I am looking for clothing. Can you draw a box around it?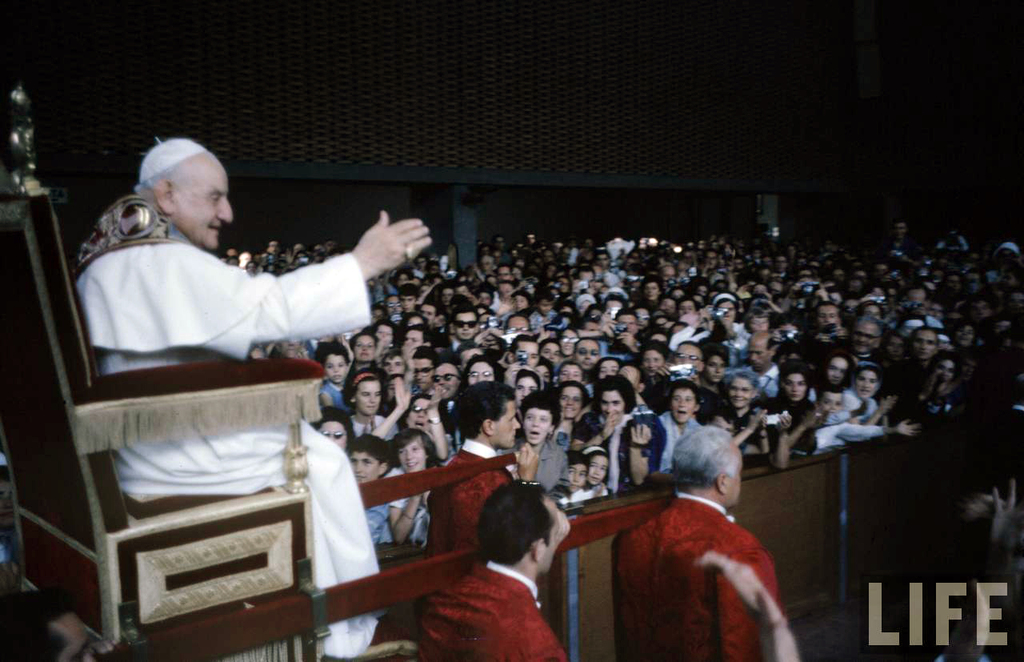
Sure, the bounding box is detection(69, 219, 376, 661).
